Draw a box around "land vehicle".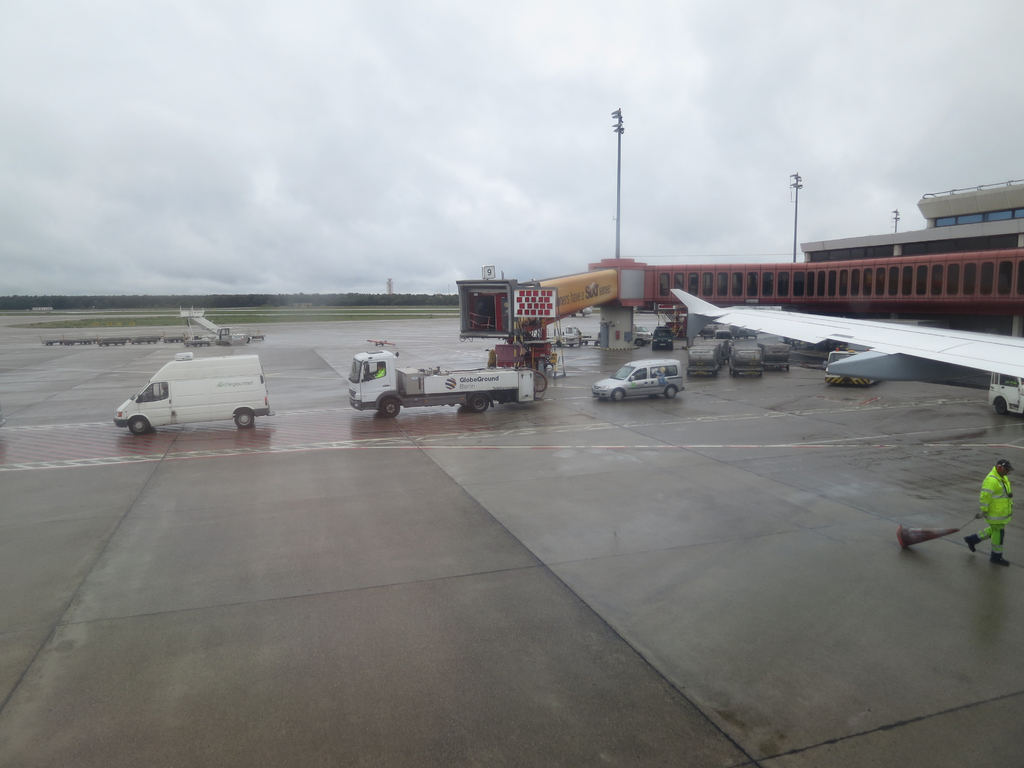
rect(986, 372, 1023, 419).
